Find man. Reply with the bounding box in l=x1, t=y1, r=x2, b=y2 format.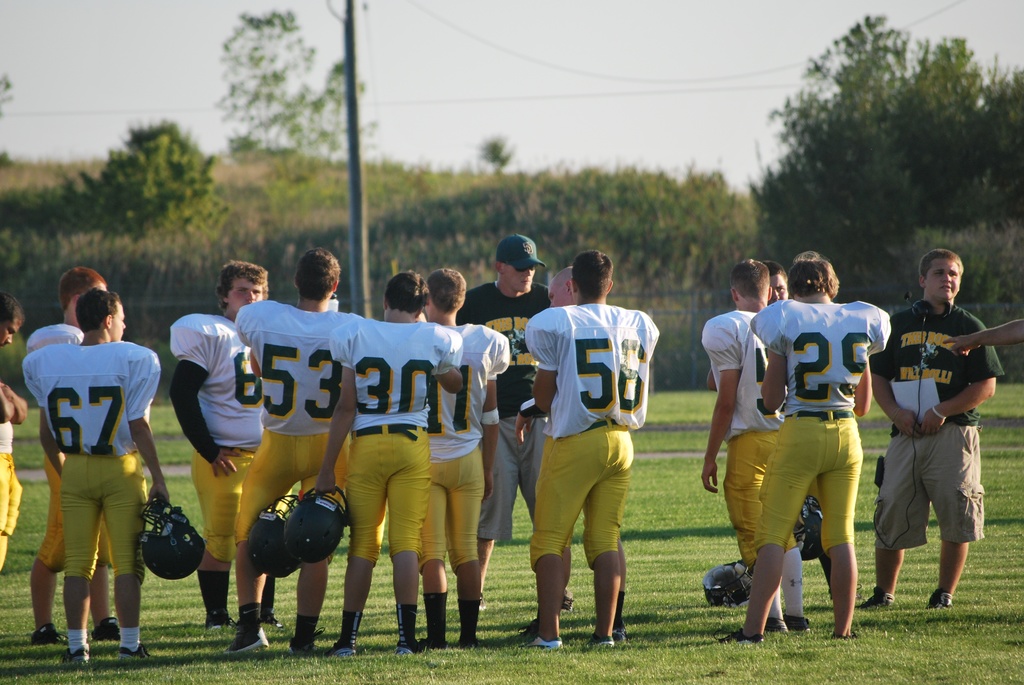
l=22, t=266, r=132, b=650.
